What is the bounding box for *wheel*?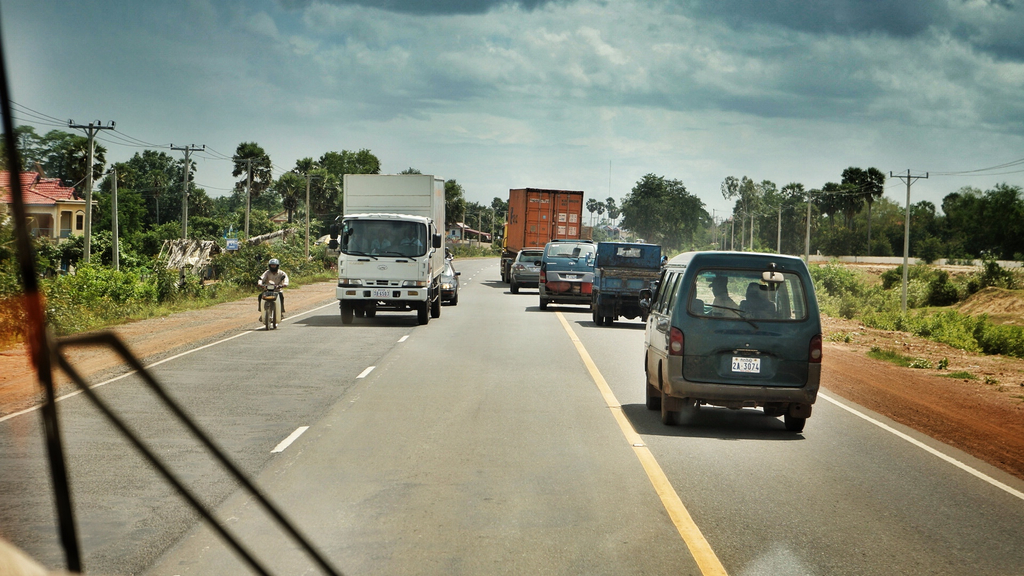
box(273, 308, 280, 328).
